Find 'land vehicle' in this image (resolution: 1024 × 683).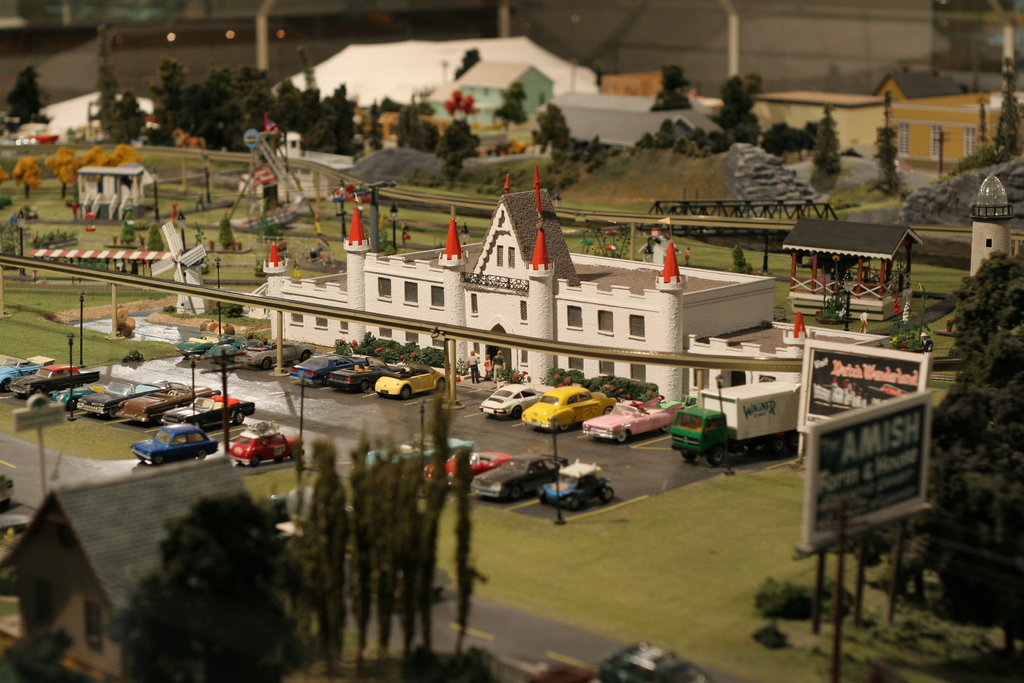
(582, 397, 669, 443).
